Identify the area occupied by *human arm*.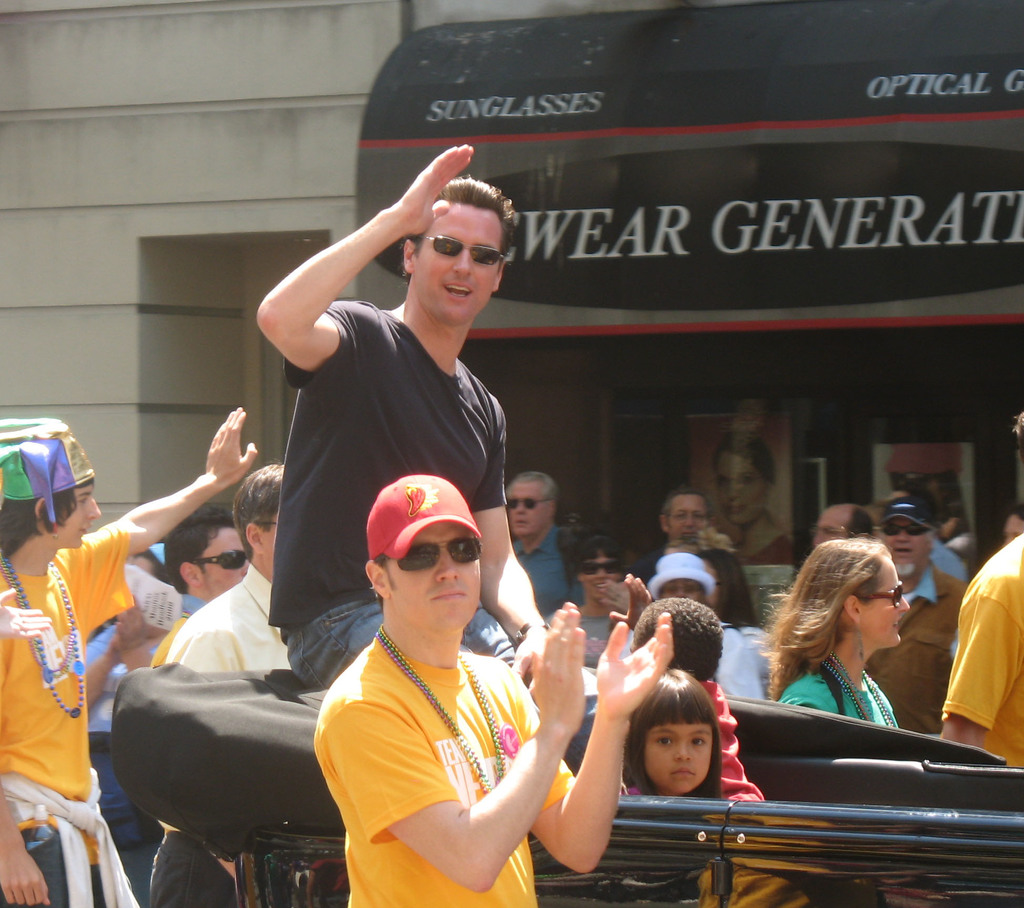
Area: region(252, 165, 464, 385).
